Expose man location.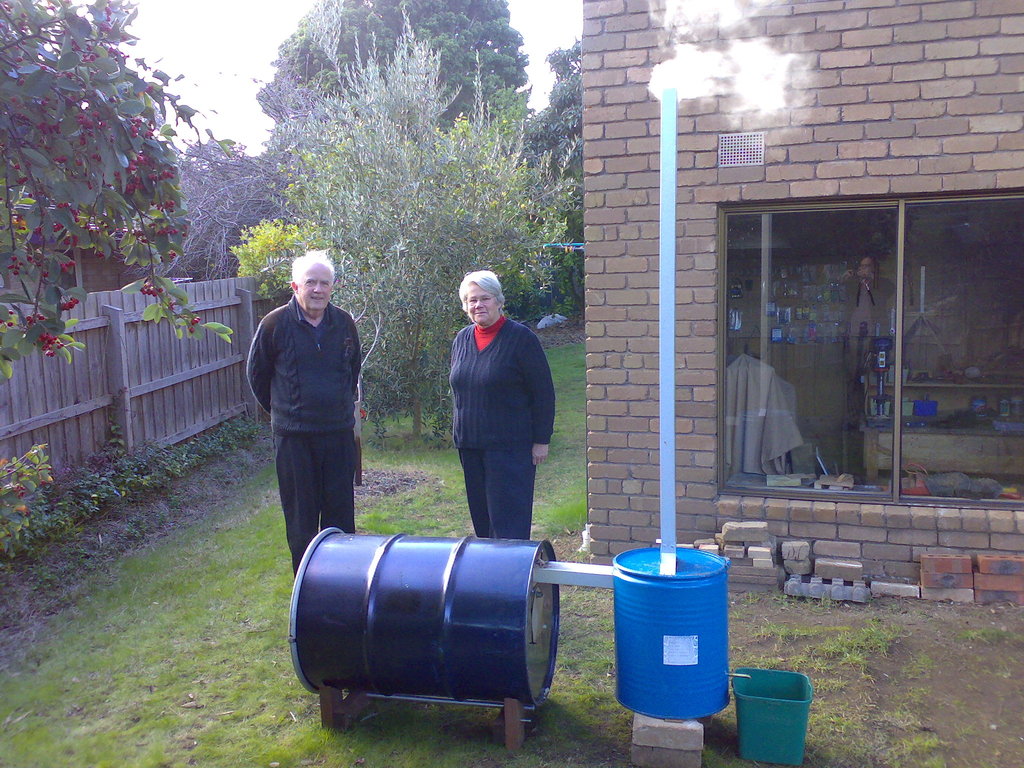
Exposed at Rect(243, 248, 371, 575).
